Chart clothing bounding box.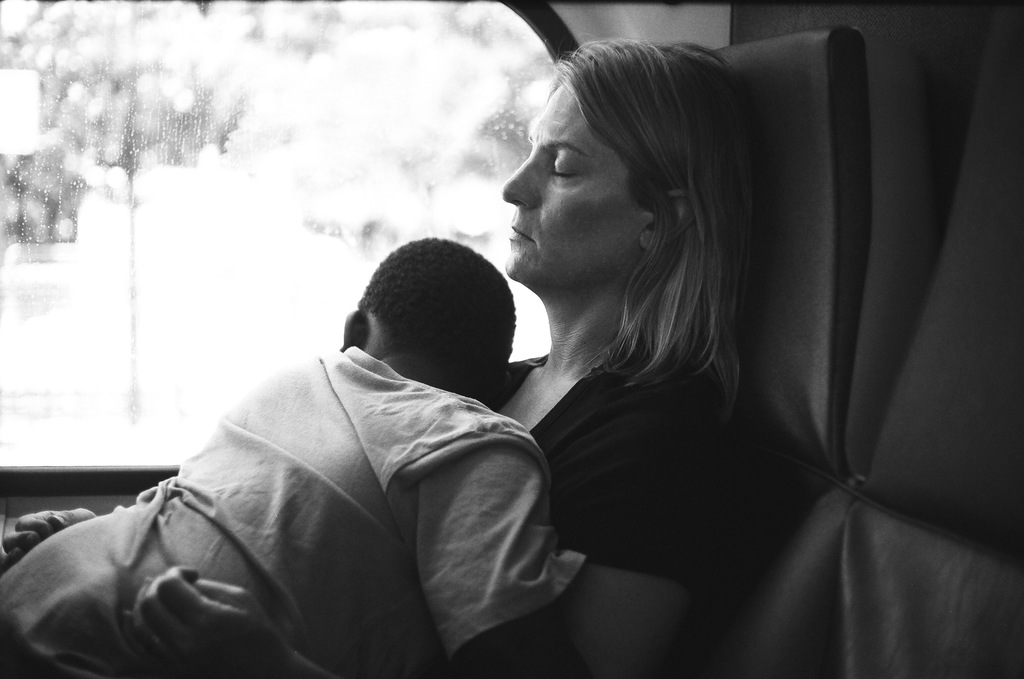
Charted: [left=493, top=350, right=728, bottom=594].
